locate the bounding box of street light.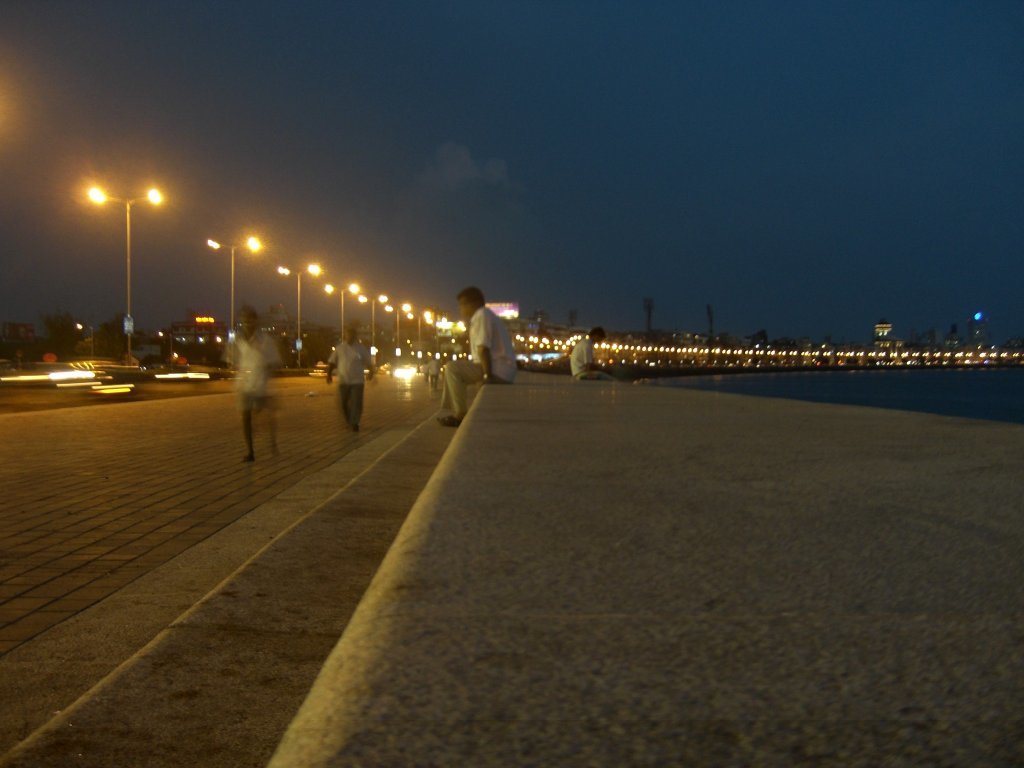
Bounding box: l=275, t=264, r=315, b=367.
